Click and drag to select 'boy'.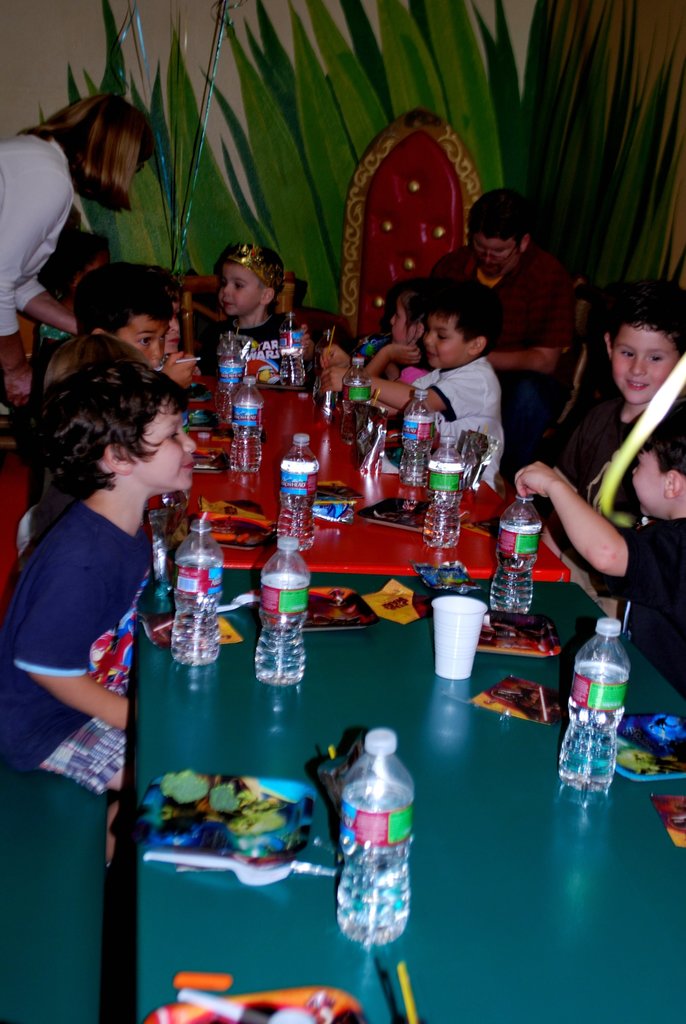
Selection: {"x1": 503, "y1": 396, "x2": 685, "y2": 701}.
